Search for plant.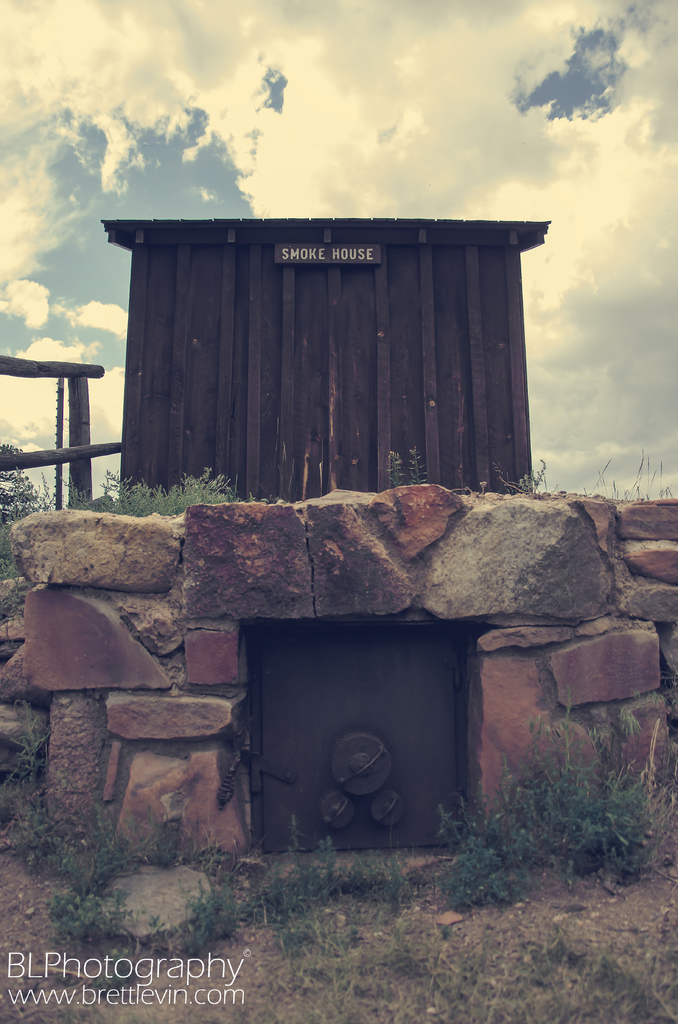
Found at rect(49, 895, 131, 949).
